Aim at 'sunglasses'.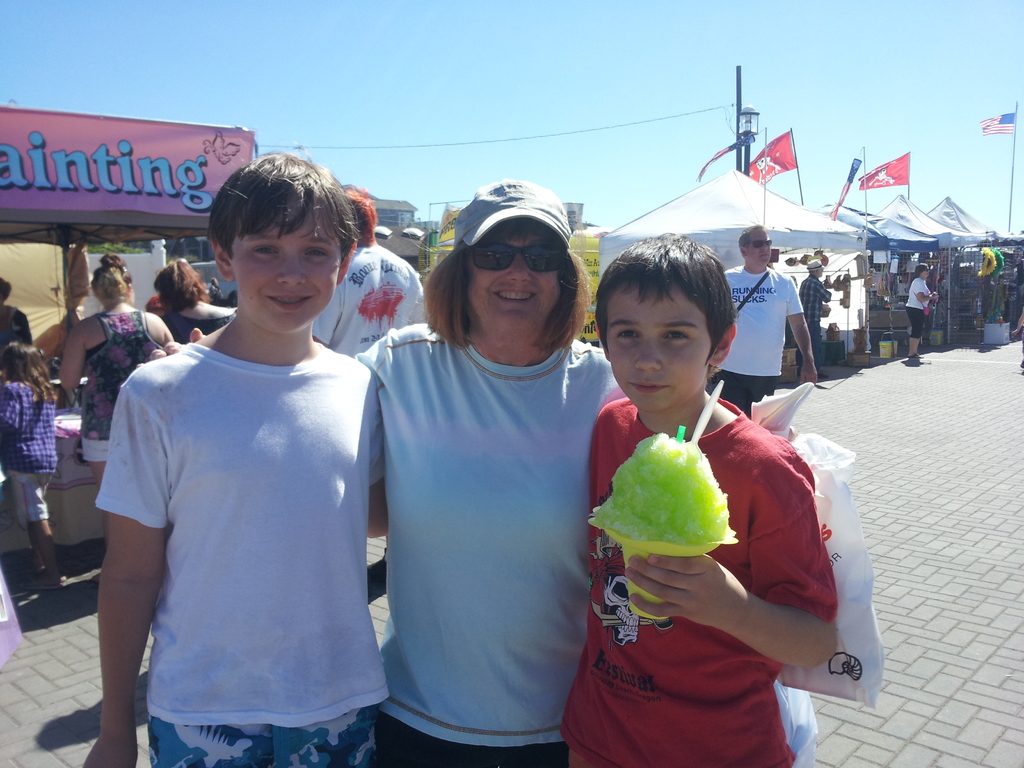
Aimed at box(744, 241, 773, 252).
